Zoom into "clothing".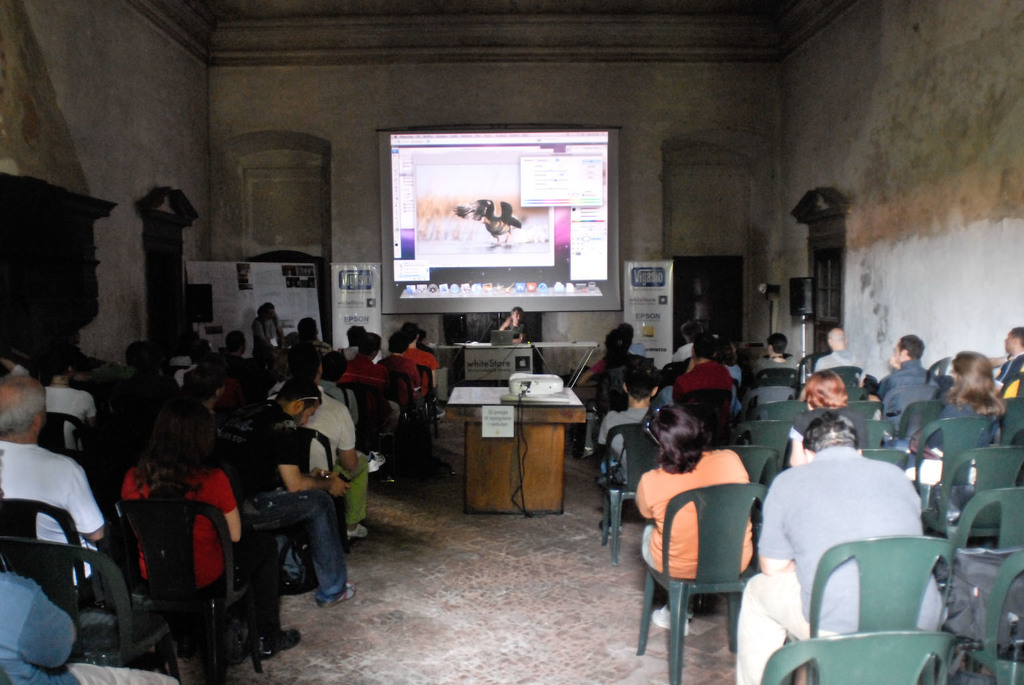
Zoom target: select_region(750, 355, 796, 381).
